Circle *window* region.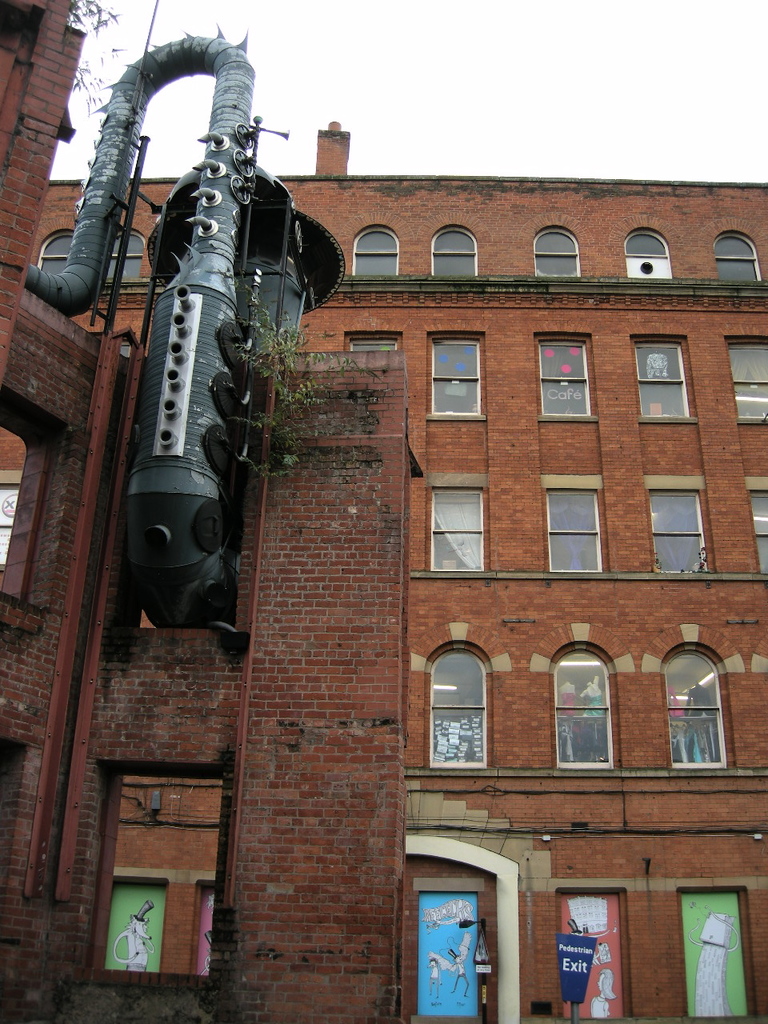
Region: 110,226,142,277.
